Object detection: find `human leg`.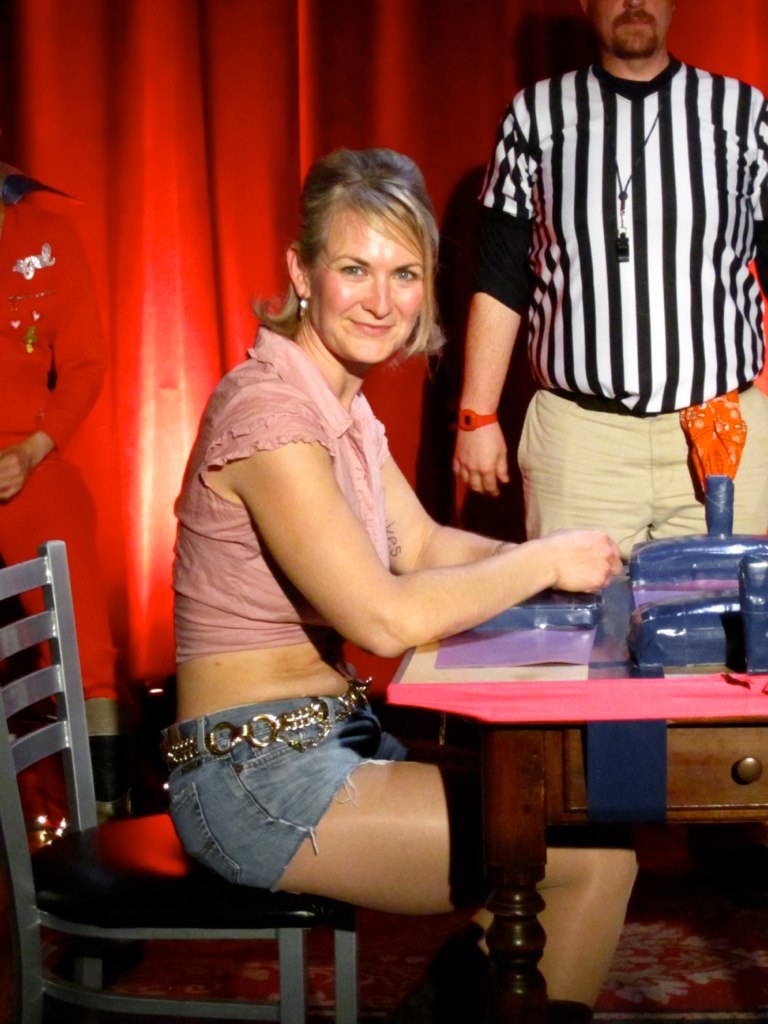
x1=648, y1=405, x2=767, y2=540.
